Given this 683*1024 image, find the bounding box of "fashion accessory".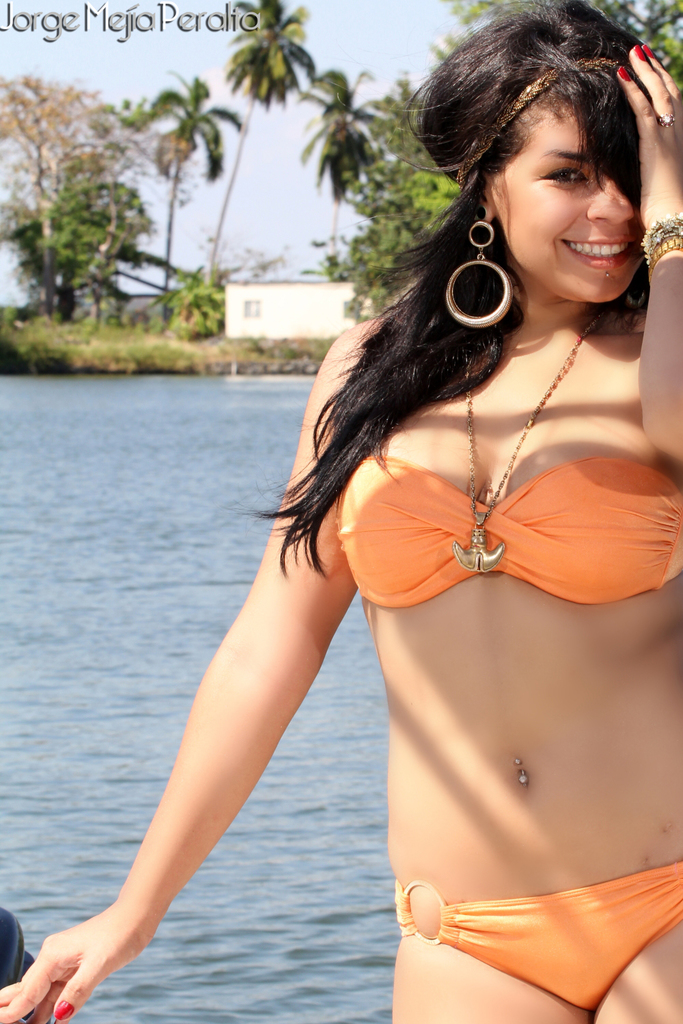
449 311 600 575.
